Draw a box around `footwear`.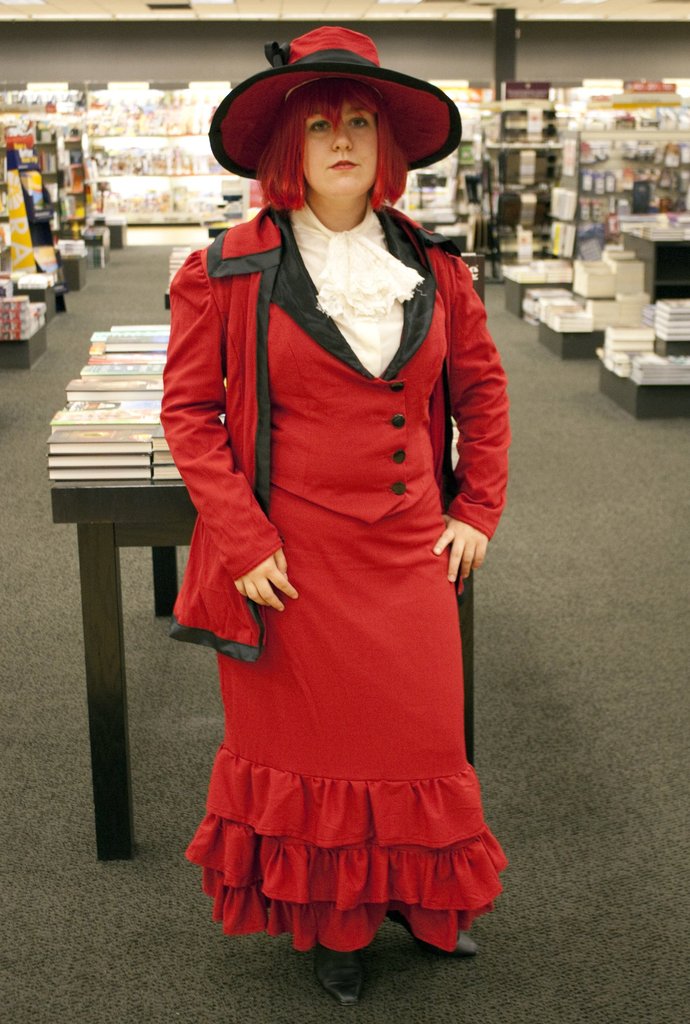
(x1=390, y1=910, x2=479, y2=956).
